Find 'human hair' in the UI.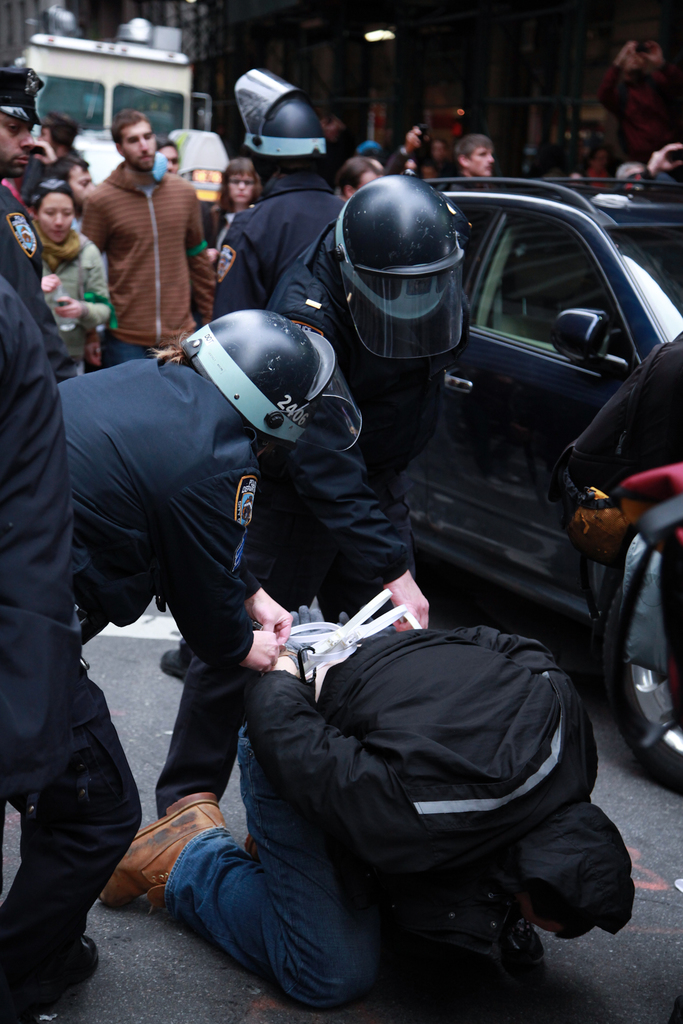
UI element at bbox=[457, 134, 492, 165].
